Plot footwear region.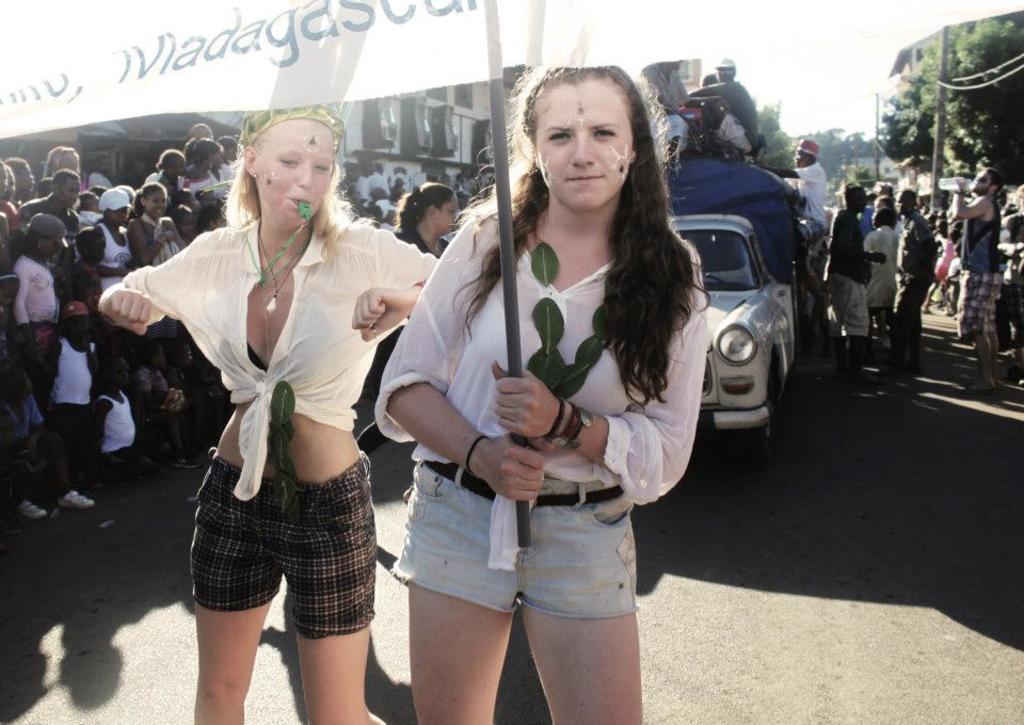
Plotted at 1015 369 1023 387.
